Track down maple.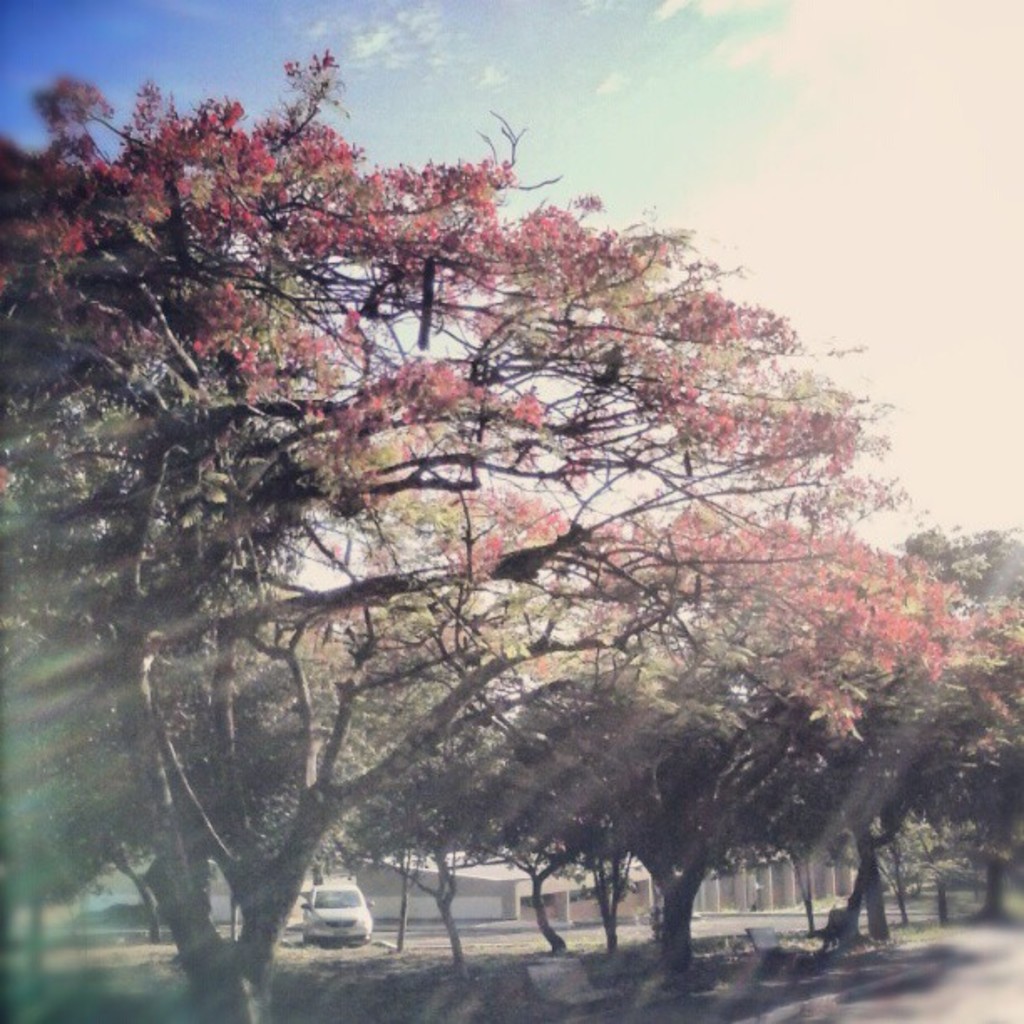
Tracked to region(890, 517, 1022, 917).
